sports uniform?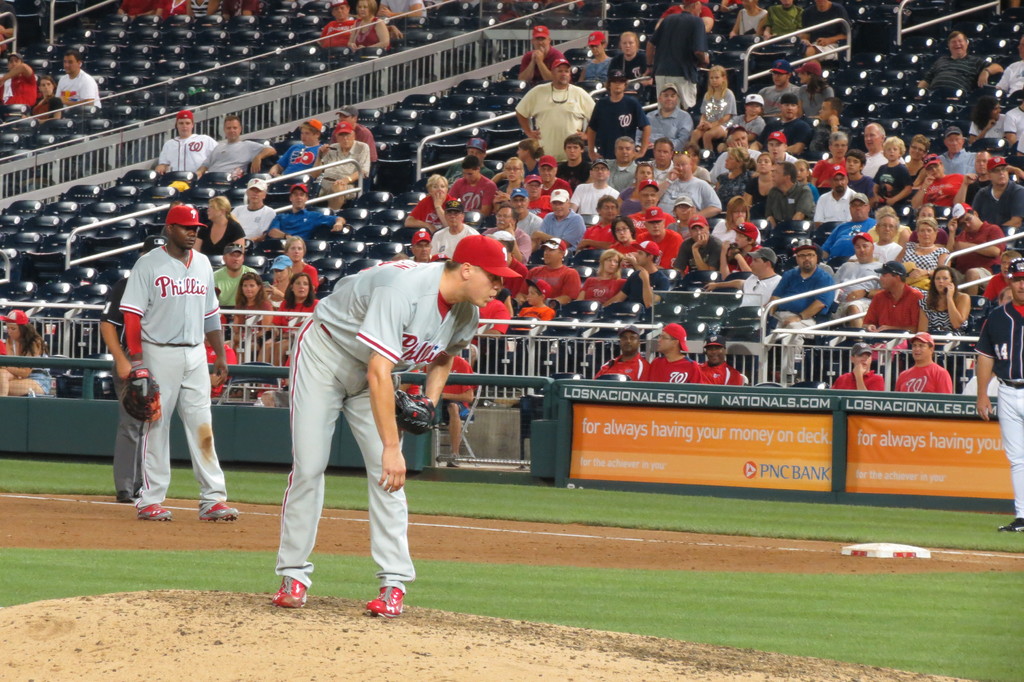
select_region(637, 225, 683, 267)
